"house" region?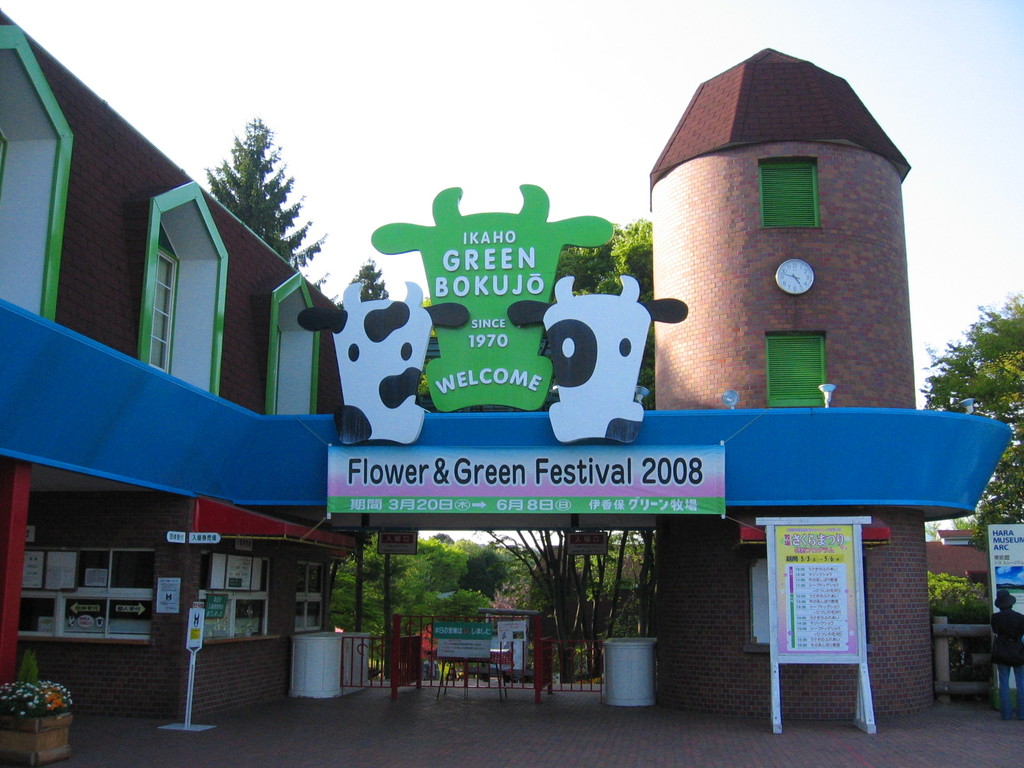
(x1=0, y1=11, x2=381, y2=737)
